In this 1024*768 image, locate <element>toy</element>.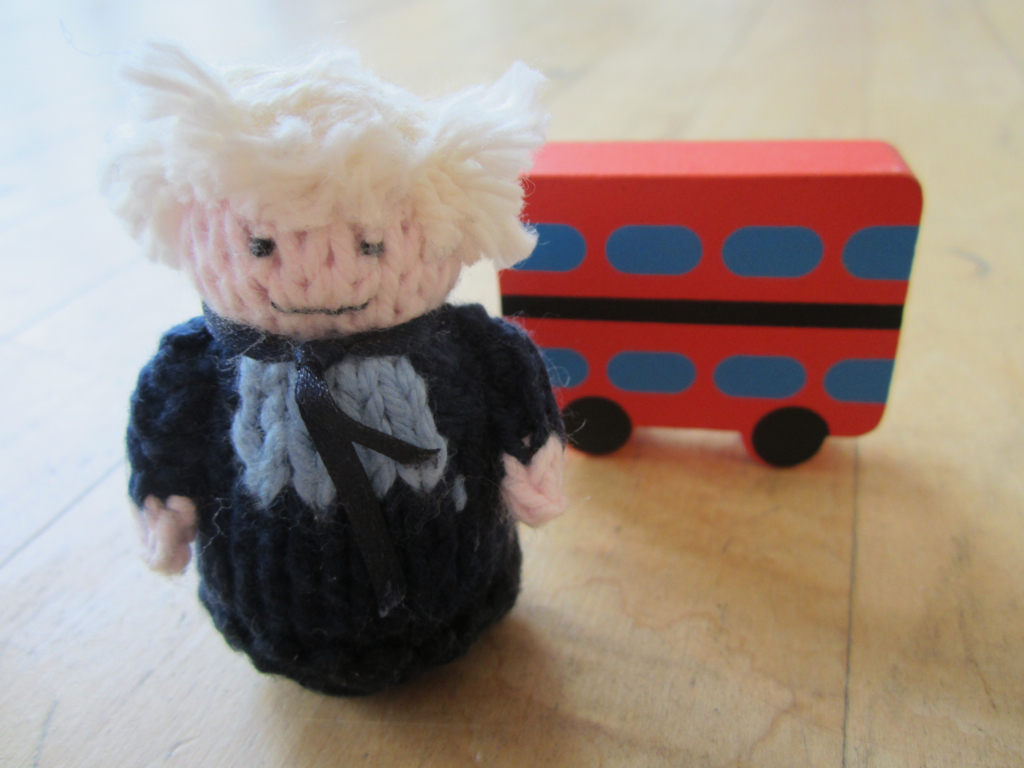
Bounding box: rect(103, 51, 571, 711).
